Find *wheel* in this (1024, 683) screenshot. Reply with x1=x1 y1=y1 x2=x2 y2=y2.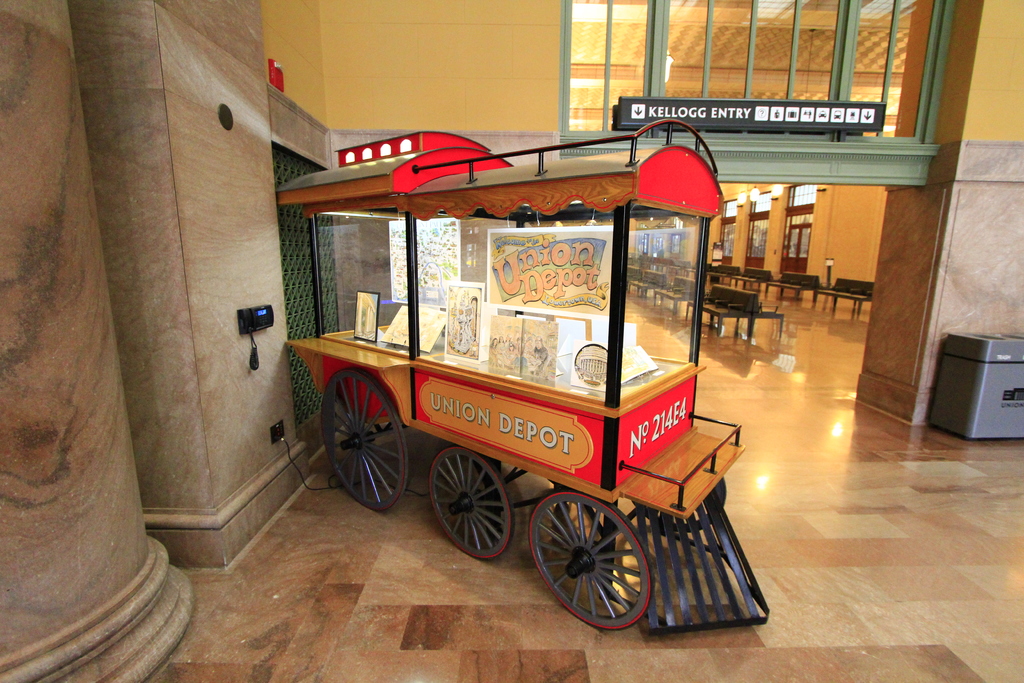
x1=324 y1=366 x2=409 y2=514.
